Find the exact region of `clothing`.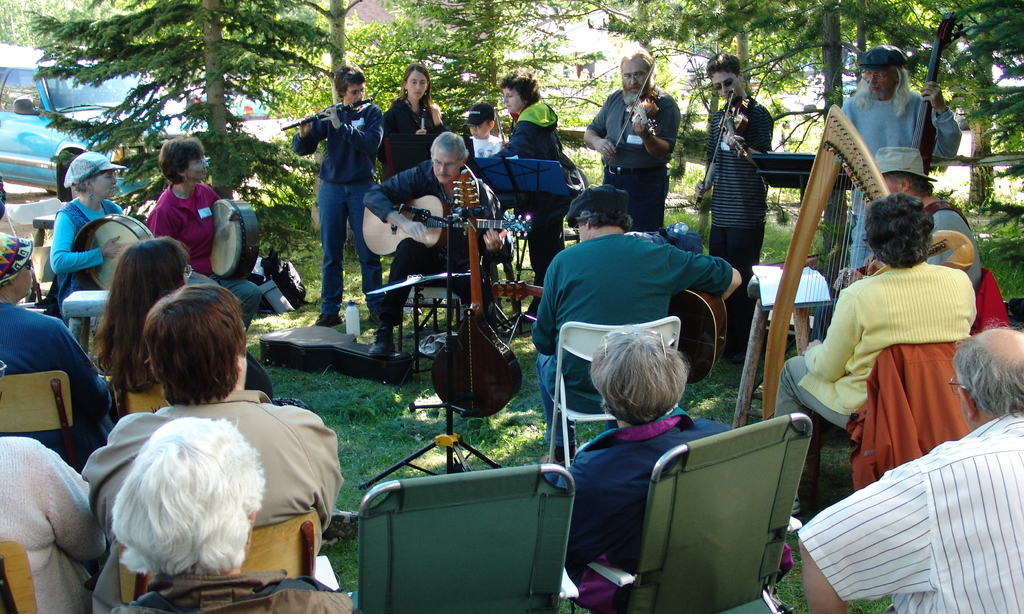
Exact region: 374 97 448 188.
